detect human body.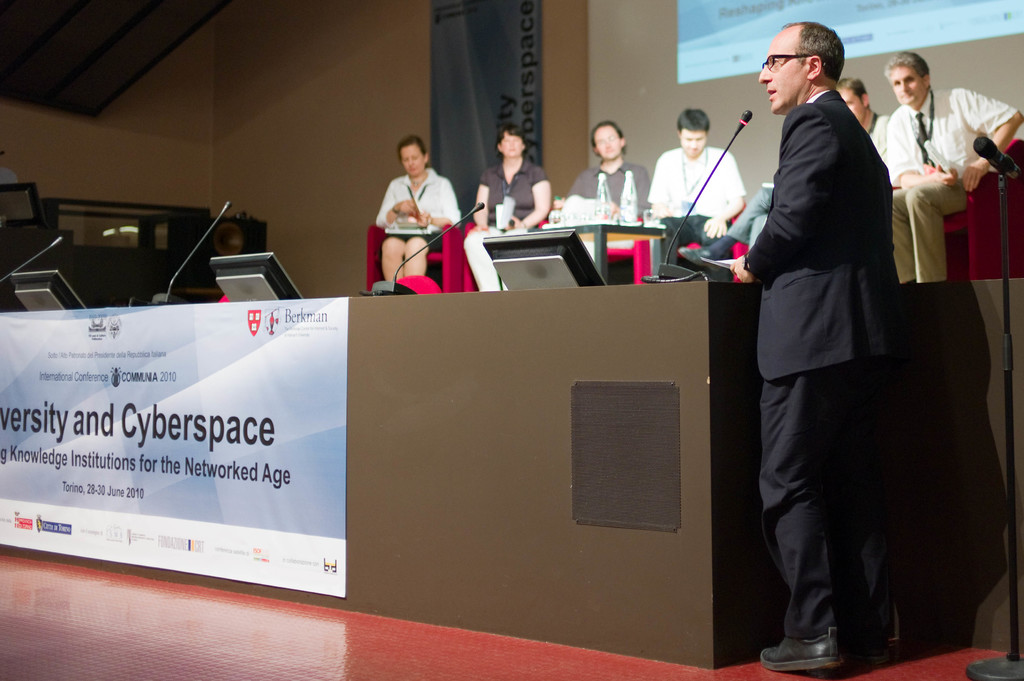
Detected at (x1=560, y1=122, x2=654, y2=264).
